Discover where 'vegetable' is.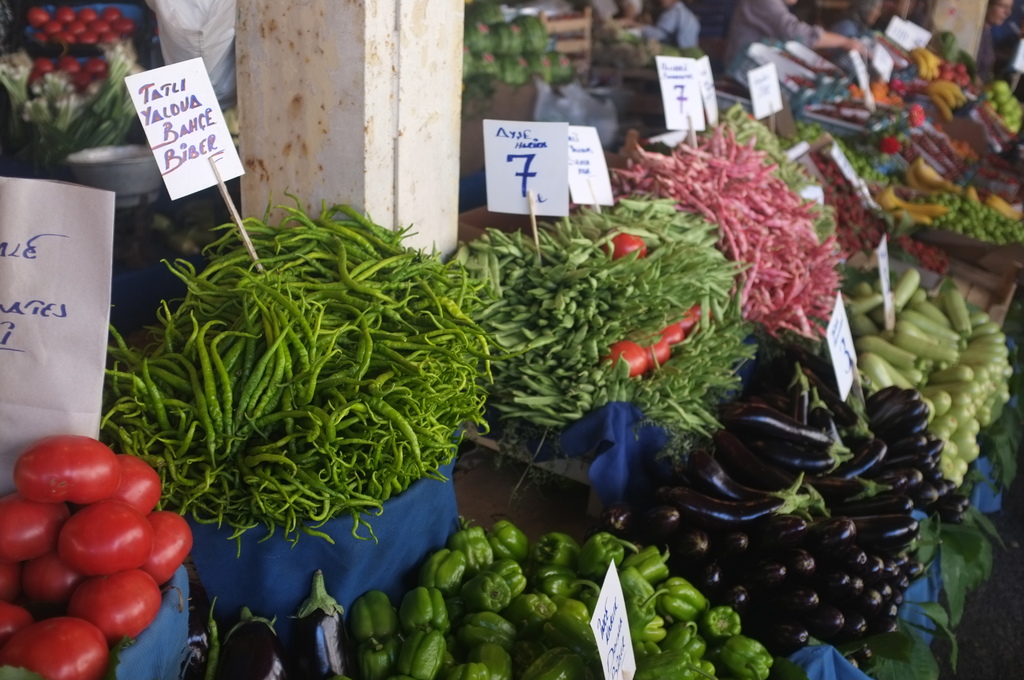
Discovered at left=159, top=631, right=205, bottom=679.
